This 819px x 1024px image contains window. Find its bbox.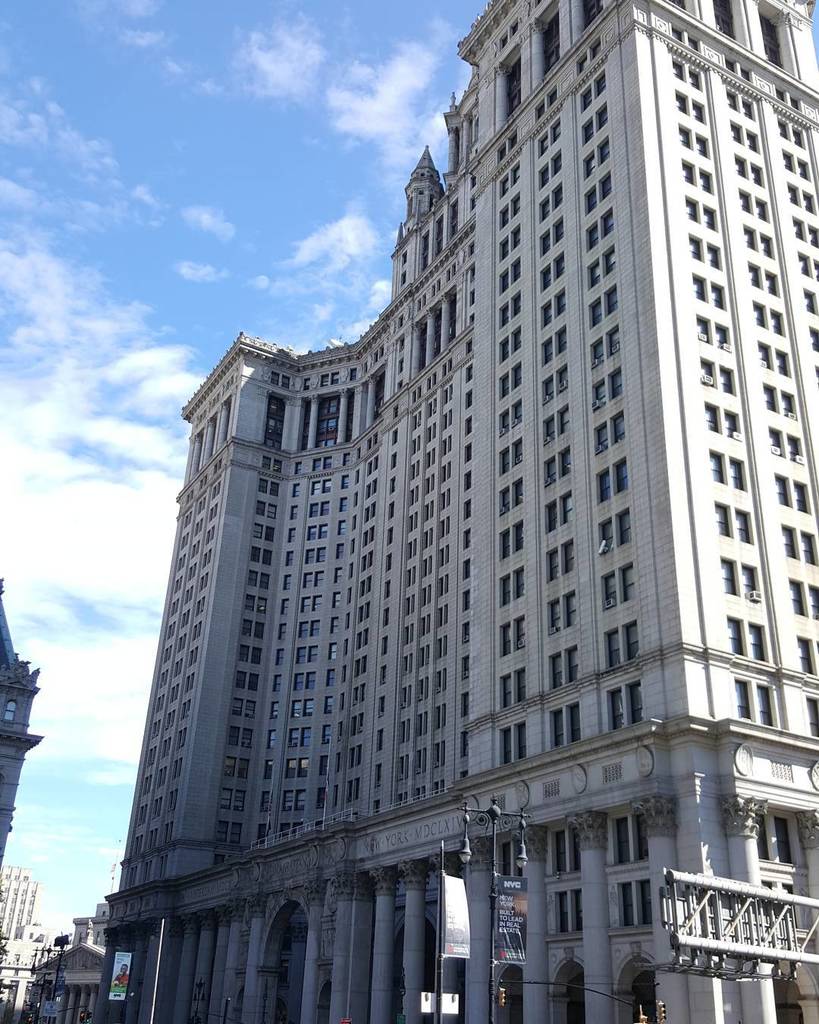
bbox=[711, 451, 745, 488].
